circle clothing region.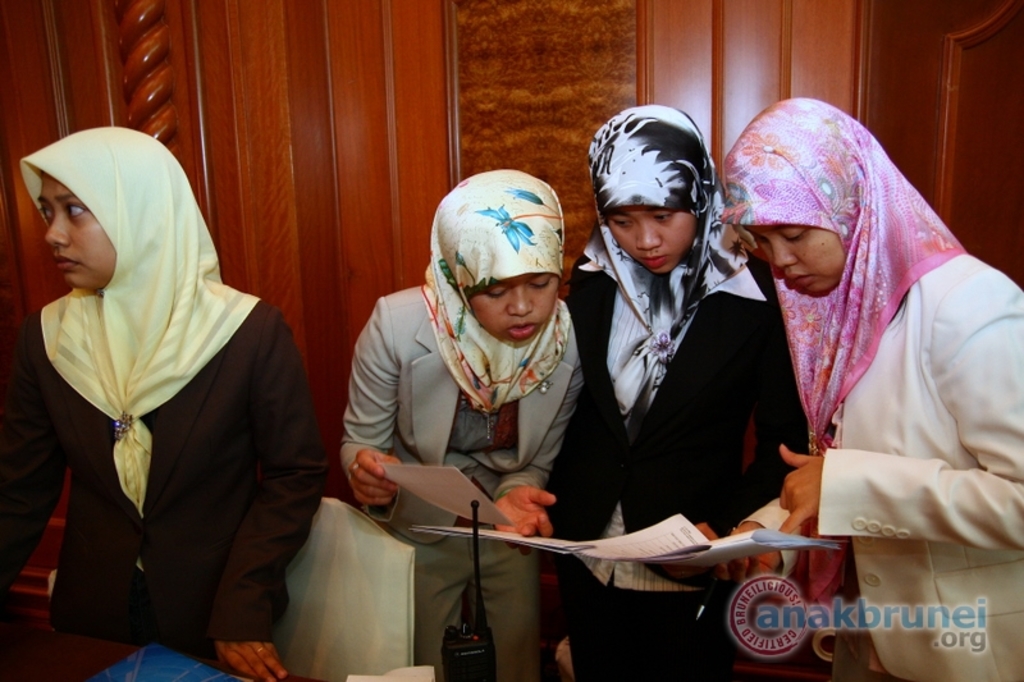
Region: [325,283,586,681].
